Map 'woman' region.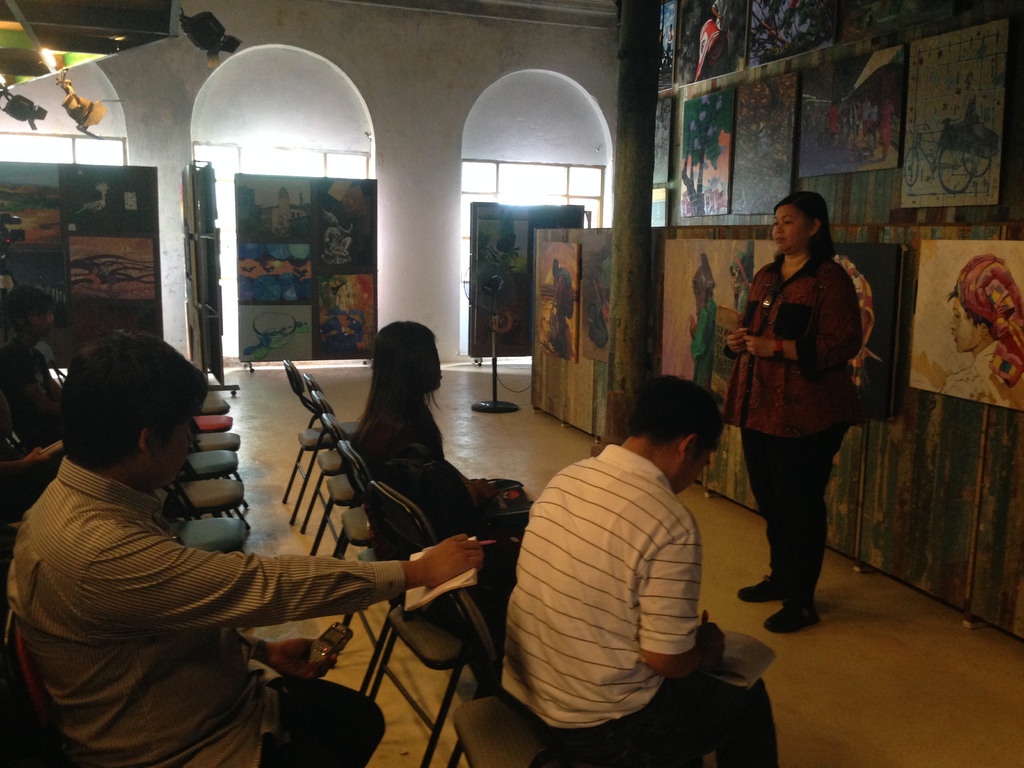
Mapped to [715, 186, 881, 641].
